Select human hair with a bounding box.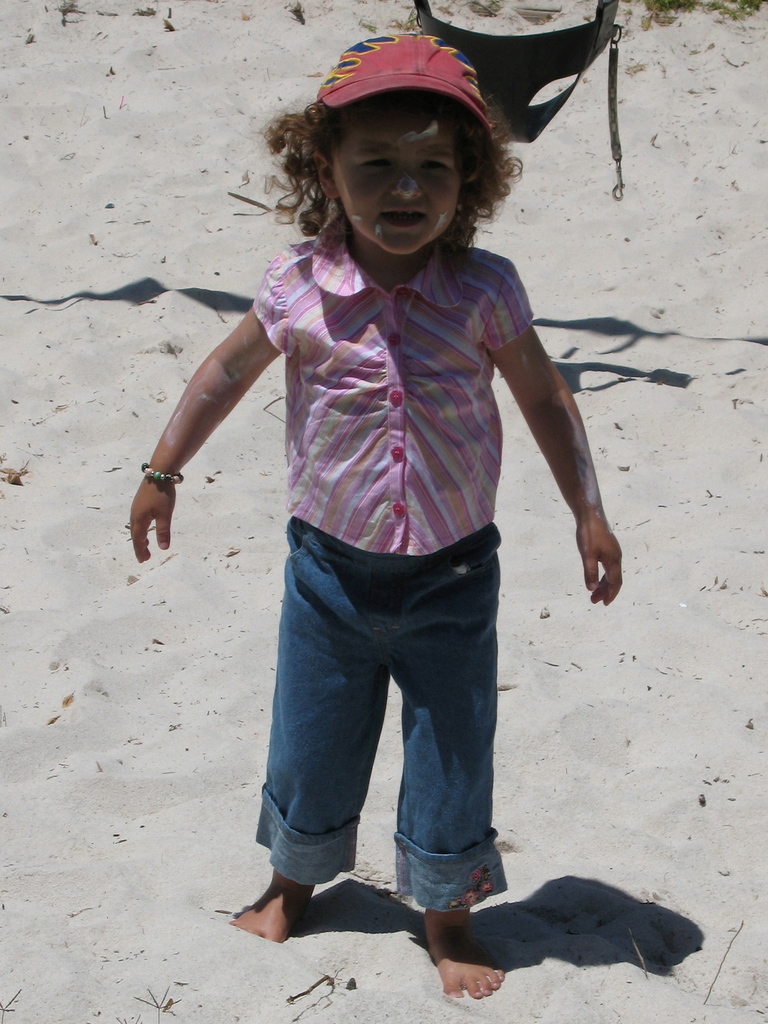
275 69 500 228.
